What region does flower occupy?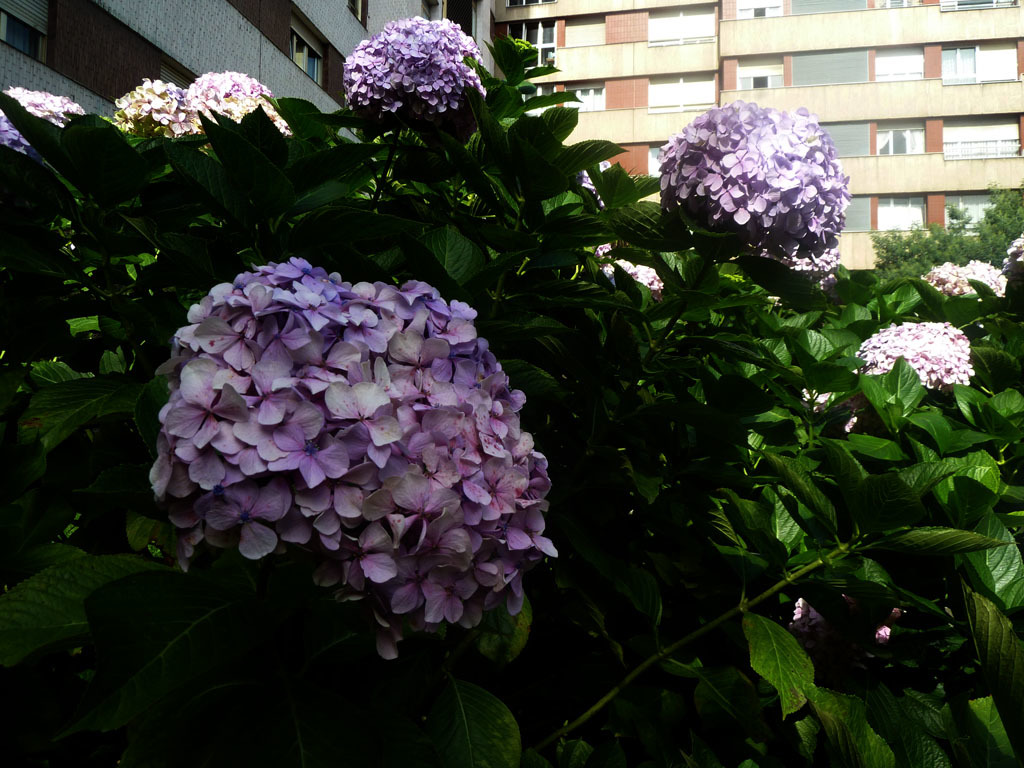
936:258:1005:303.
